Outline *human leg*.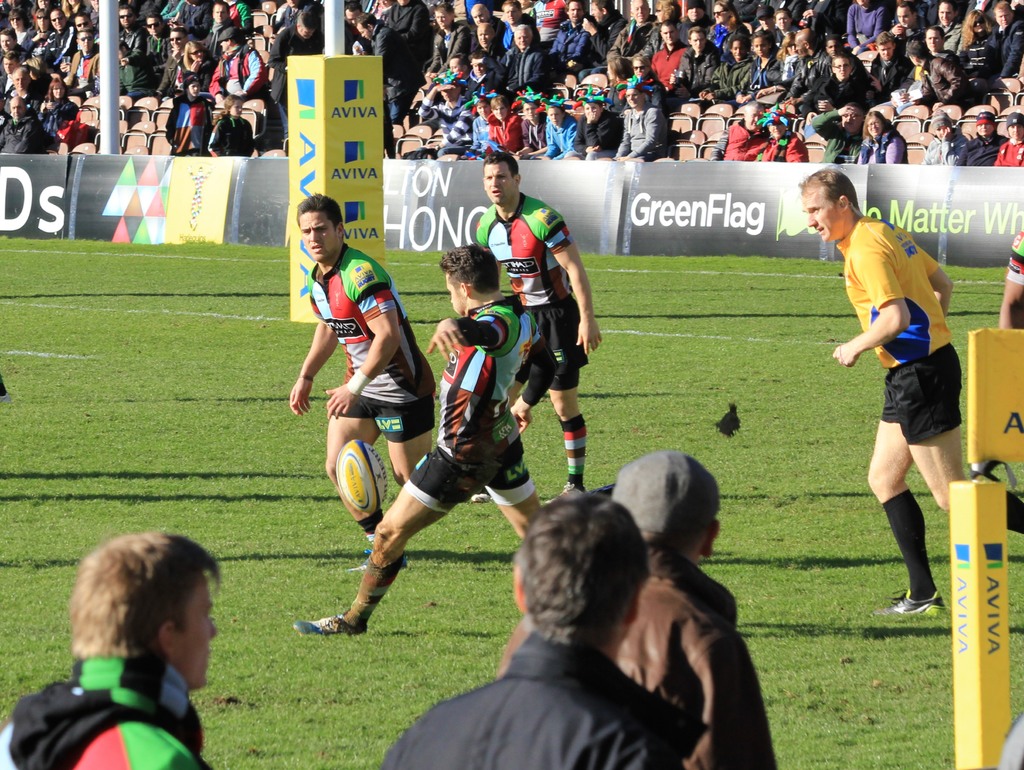
Outline: <bbox>324, 369, 376, 572</bbox>.
